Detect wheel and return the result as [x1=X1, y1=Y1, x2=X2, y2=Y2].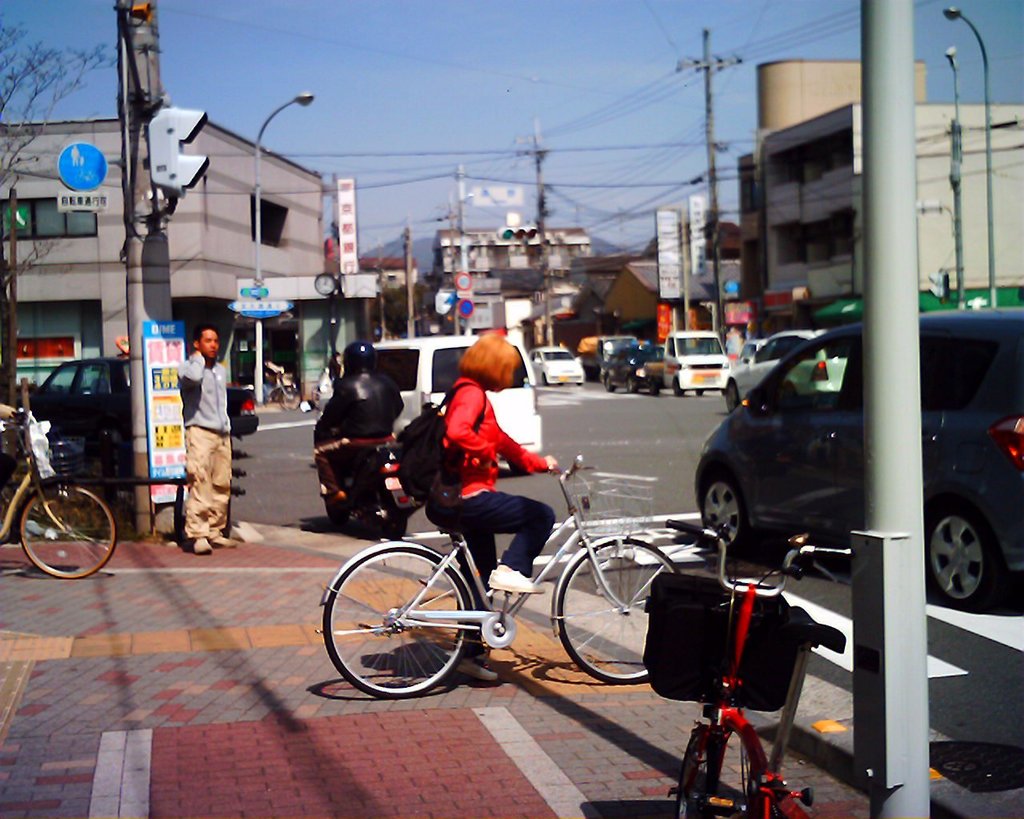
[x1=677, y1=382, x2=682, y2=395].
